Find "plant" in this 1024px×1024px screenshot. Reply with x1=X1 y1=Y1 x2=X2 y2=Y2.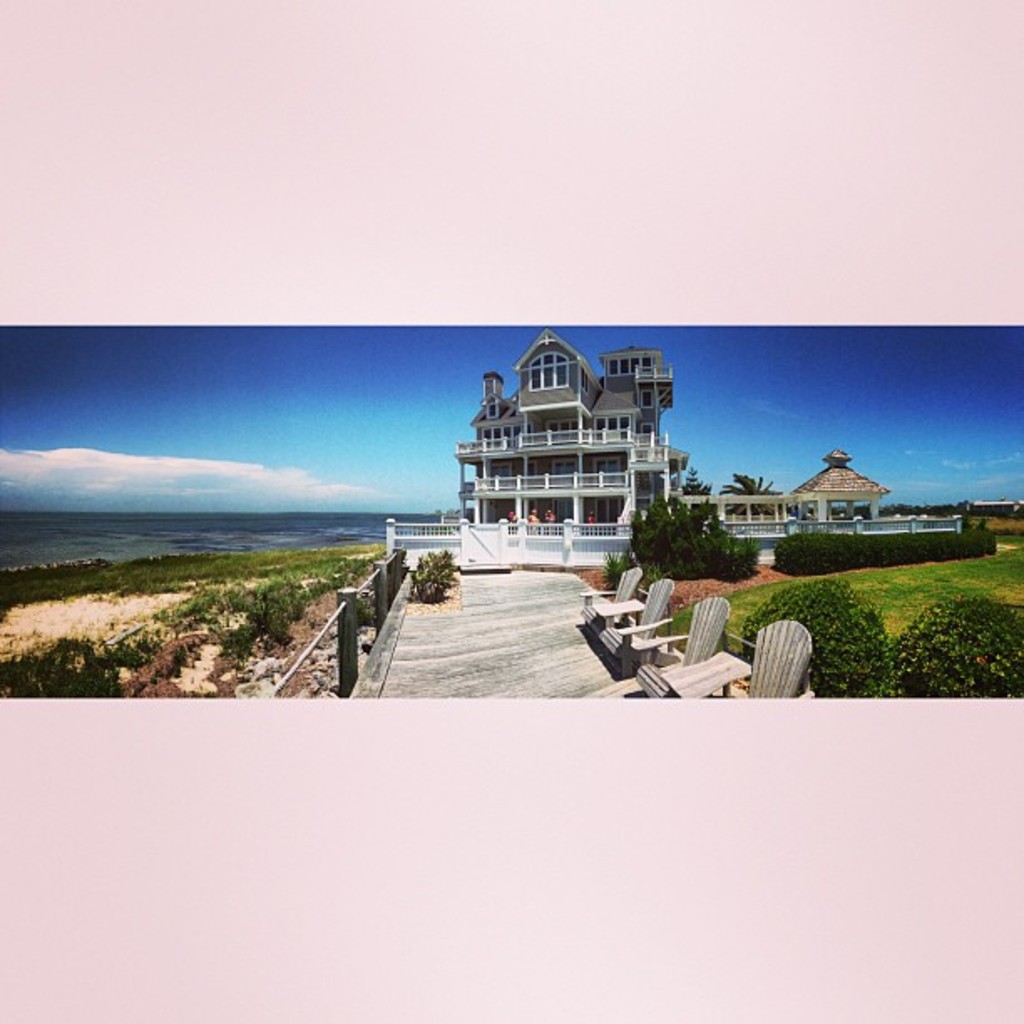
x1=726 y1=576 x2=902 y2=703.
